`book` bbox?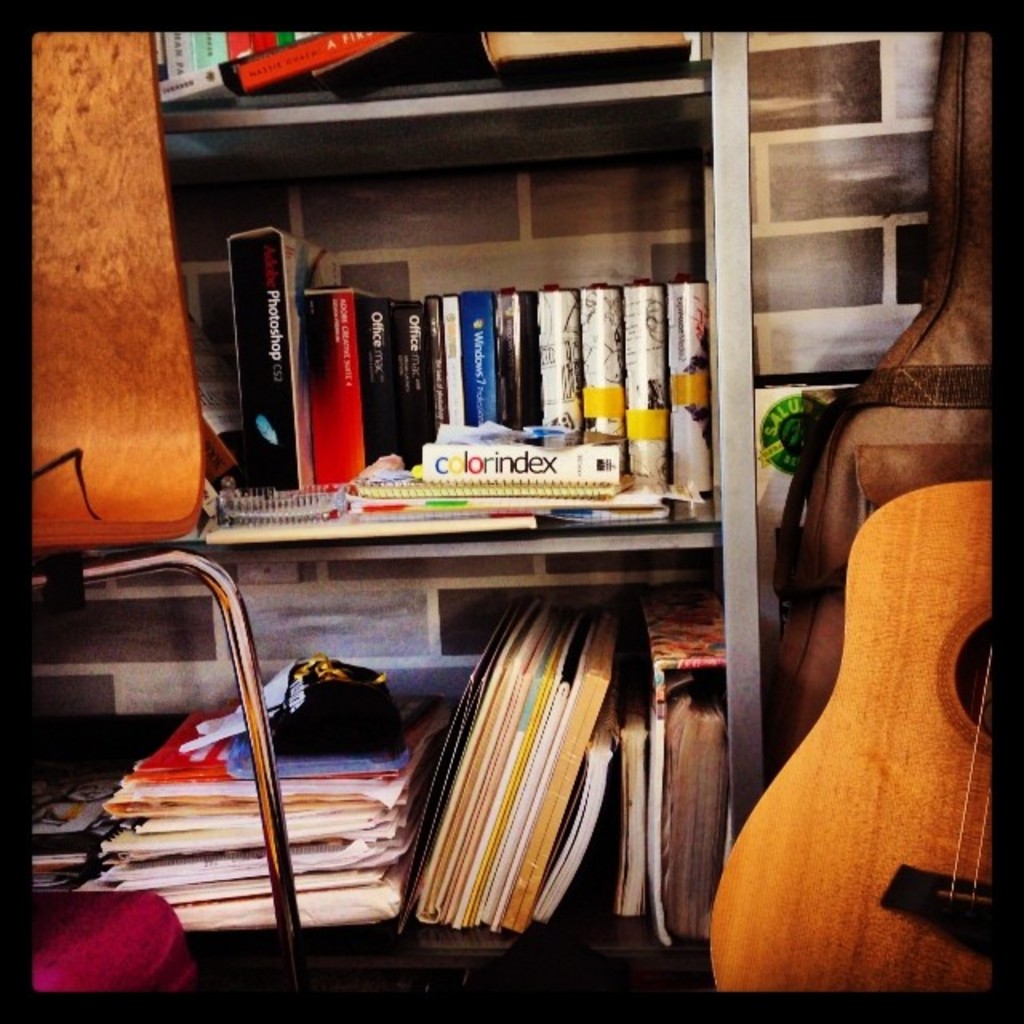
bbox(501, 286, 536, 459)
